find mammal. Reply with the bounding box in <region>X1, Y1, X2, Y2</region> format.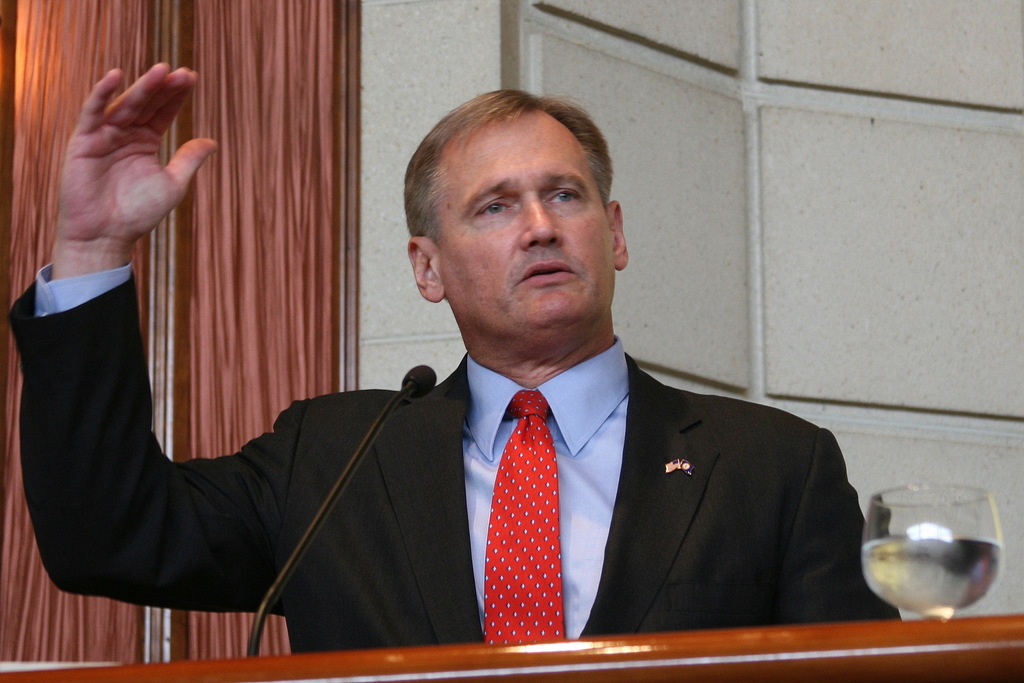
<region>12, 63, 902, 646</region>.
